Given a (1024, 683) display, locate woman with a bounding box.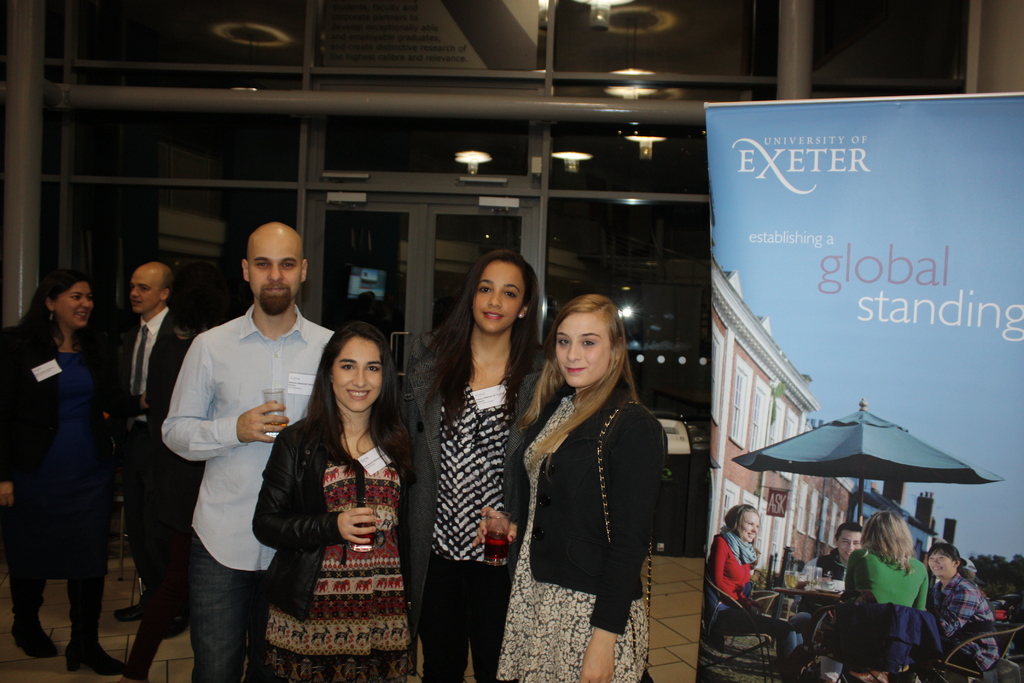
Located: bbox=(513, 286, 673, 675).
